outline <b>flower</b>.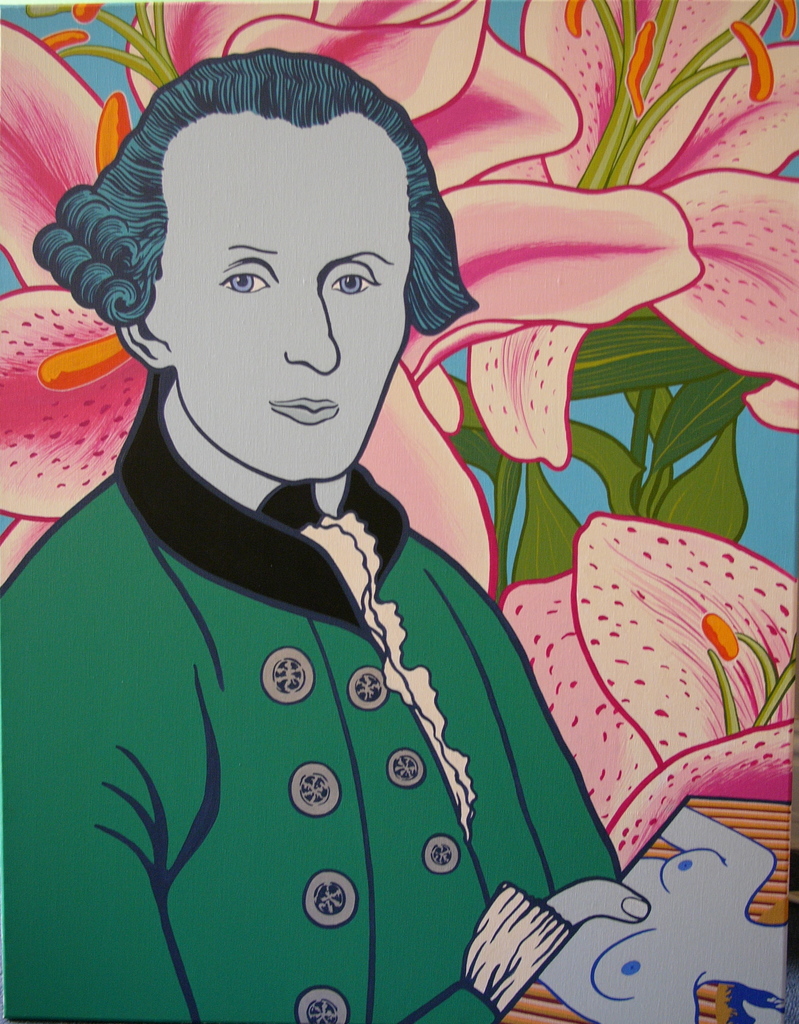
Outline: bbox=[0, 0, 709, 597].
